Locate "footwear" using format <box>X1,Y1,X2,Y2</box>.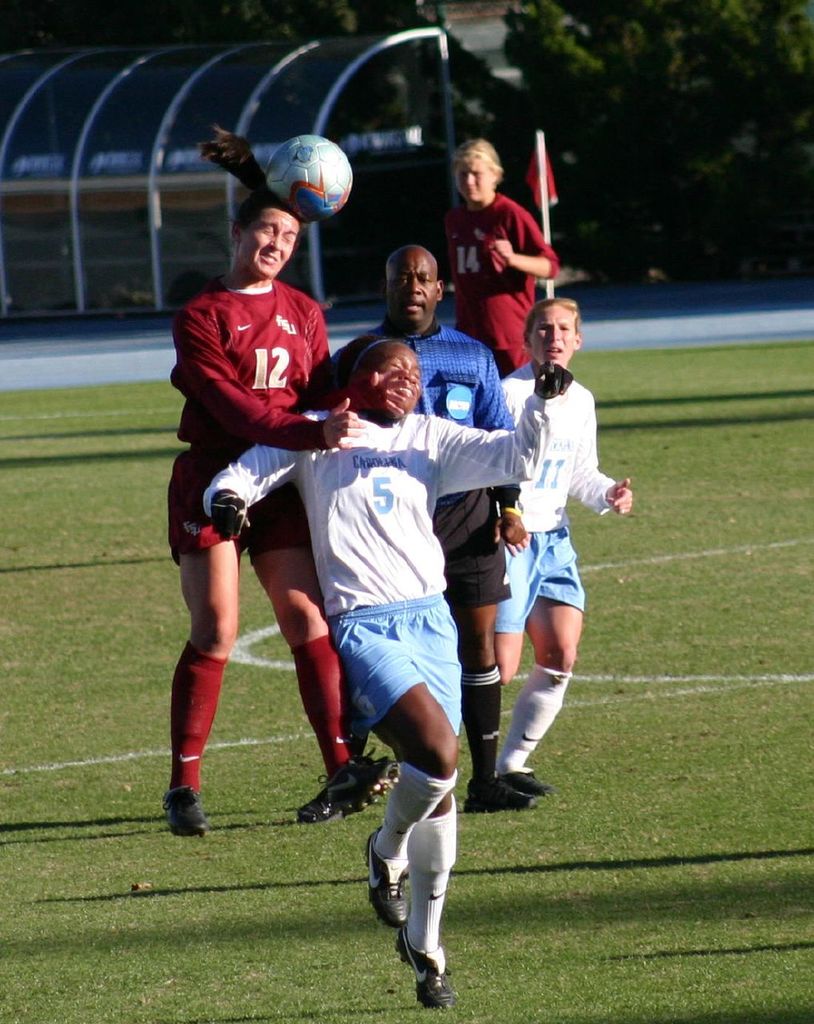
<box>297,774,347,829</box>.
